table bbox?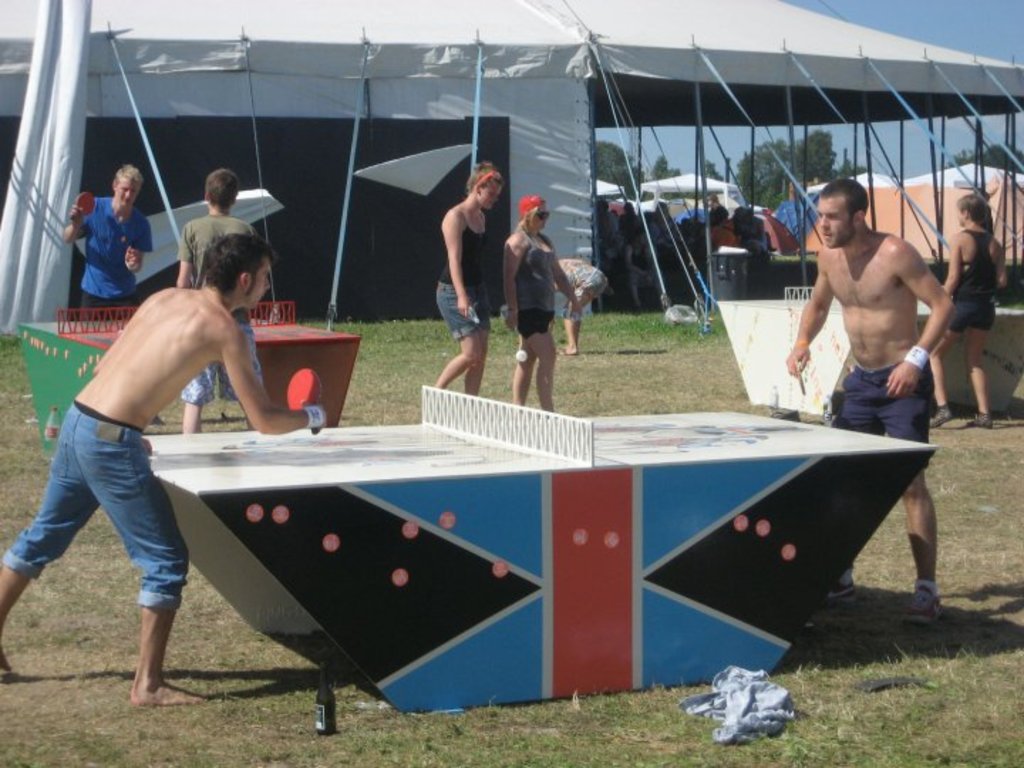
Rect(717, 280, 1023, 415)
